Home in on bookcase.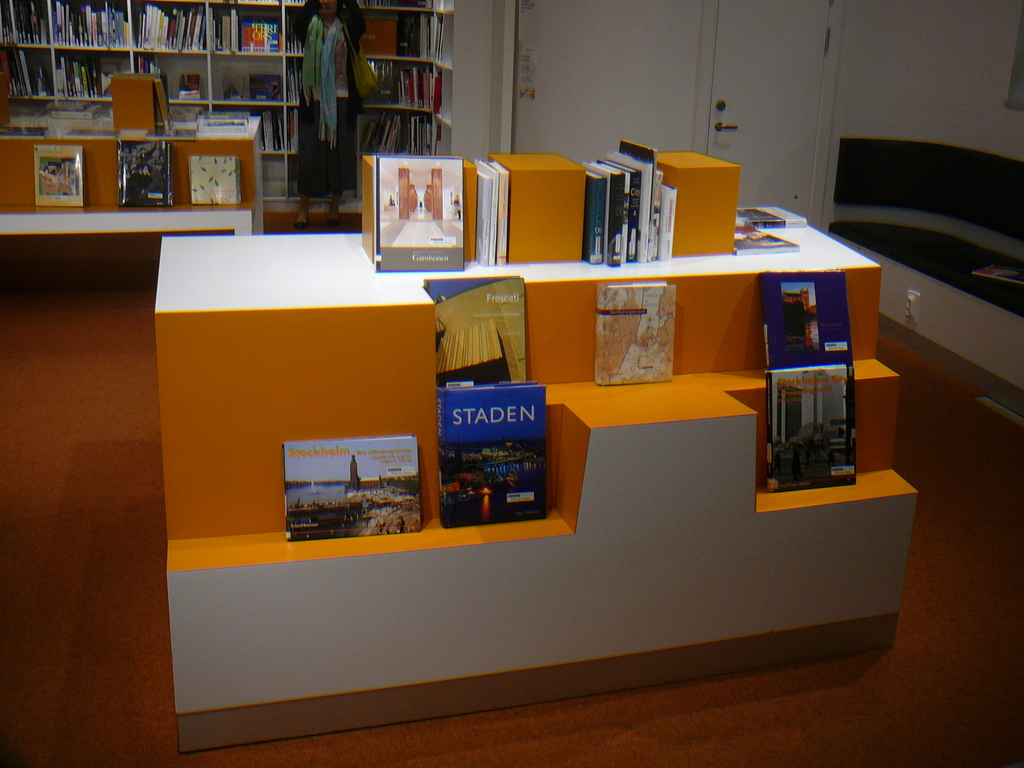
Homed in at [156, 146, 924, 764].
